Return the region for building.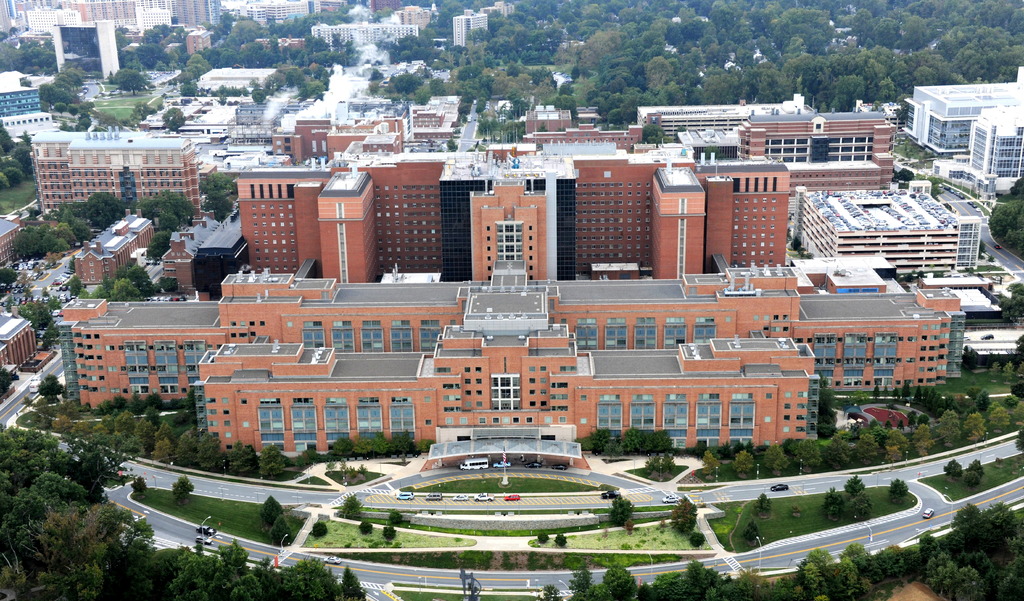
x1=905 y1=63 x2=1023 y2=182.
